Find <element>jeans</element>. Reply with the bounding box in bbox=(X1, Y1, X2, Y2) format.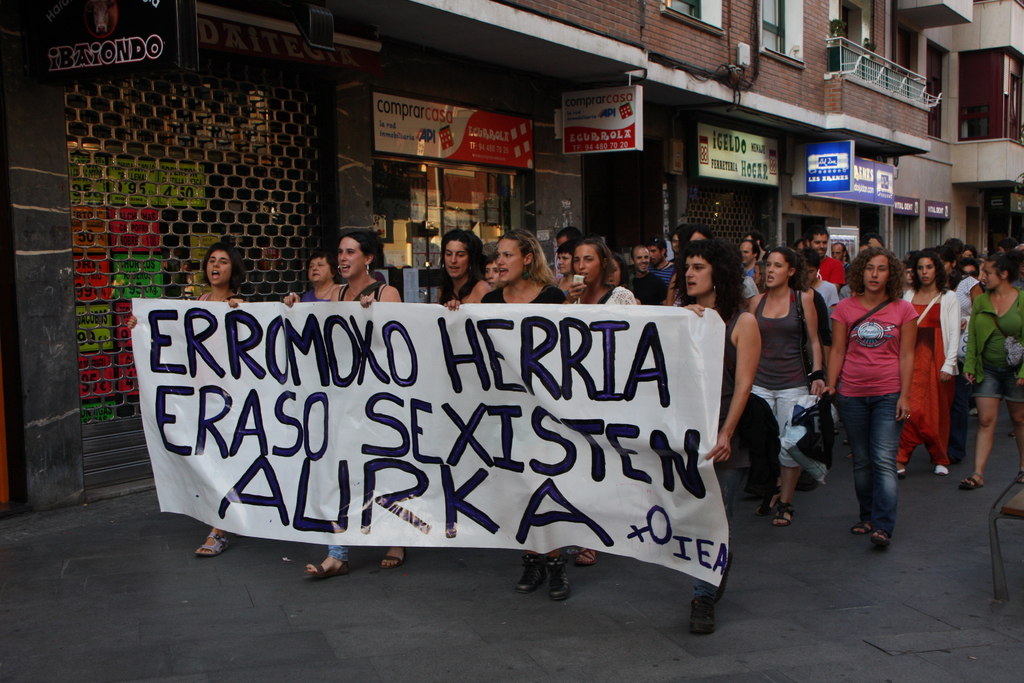
bbox=(984, 368, 1023, 403).
